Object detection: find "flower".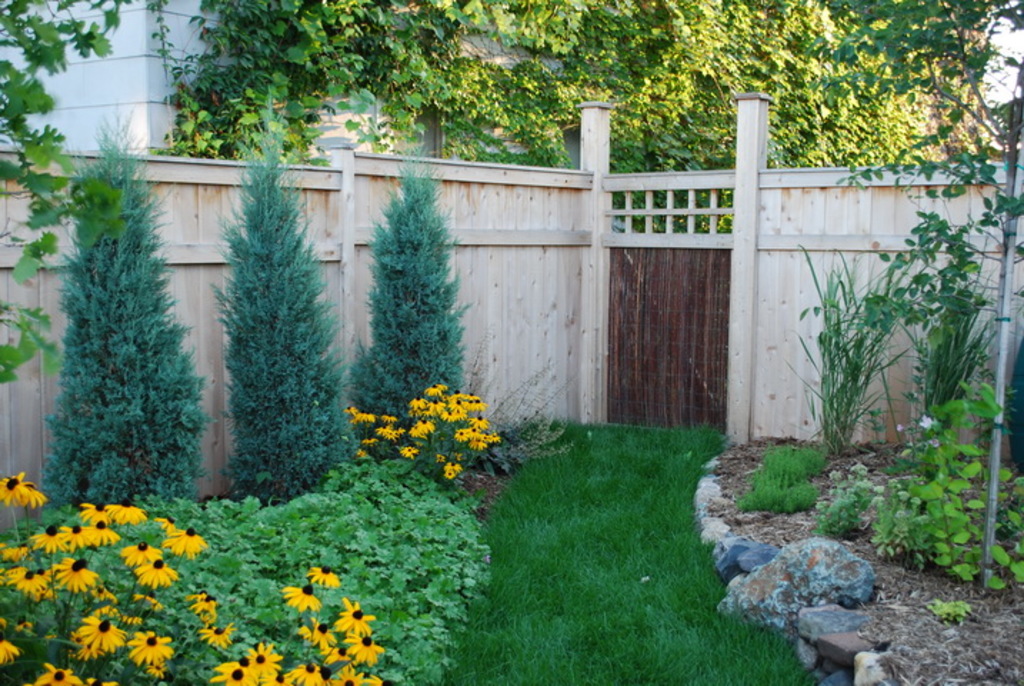
region(121, 543, 161, 573).
